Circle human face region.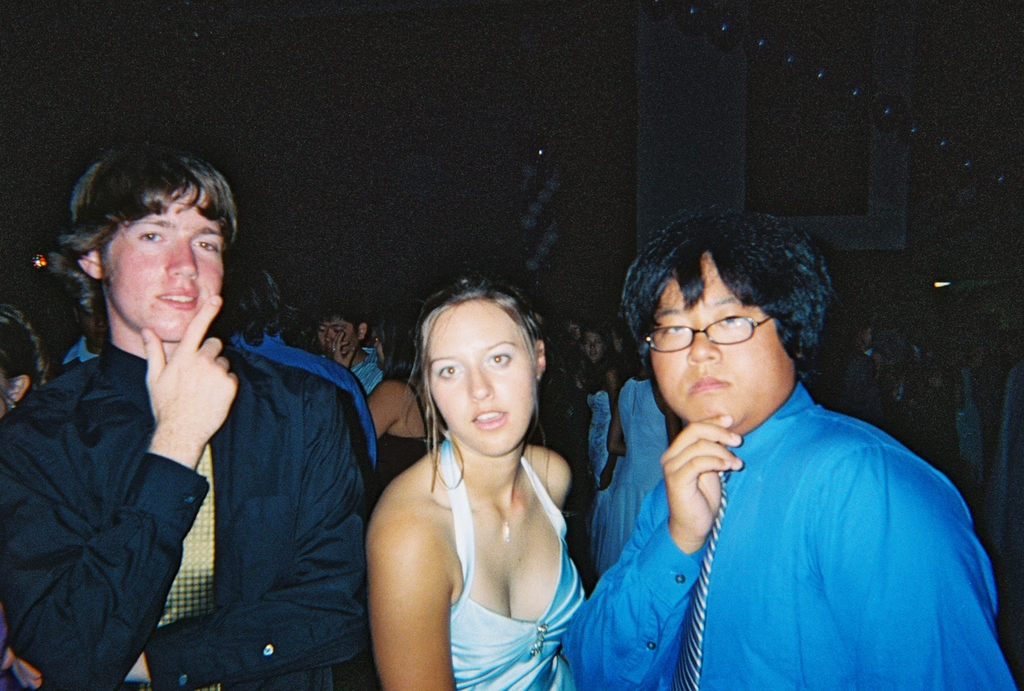
Region: bbox=[101, 182, 222, 341].
